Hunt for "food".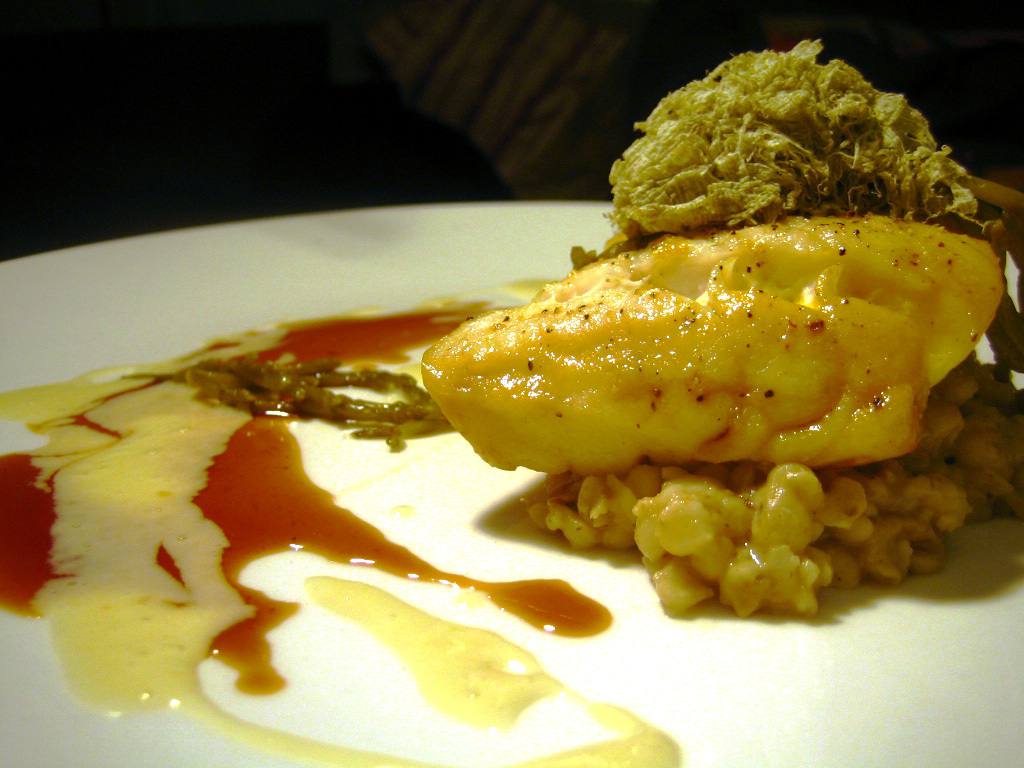
Hunted down at region(731, 37, 824, 55).
